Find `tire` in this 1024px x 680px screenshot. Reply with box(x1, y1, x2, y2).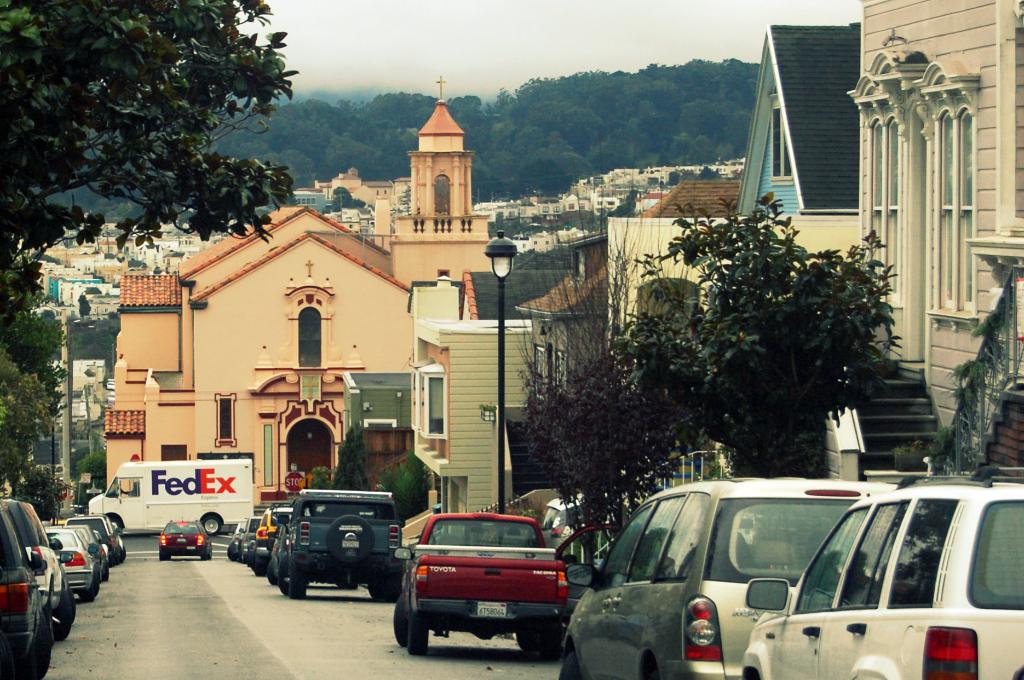
box(200, 545, 212, 560).
